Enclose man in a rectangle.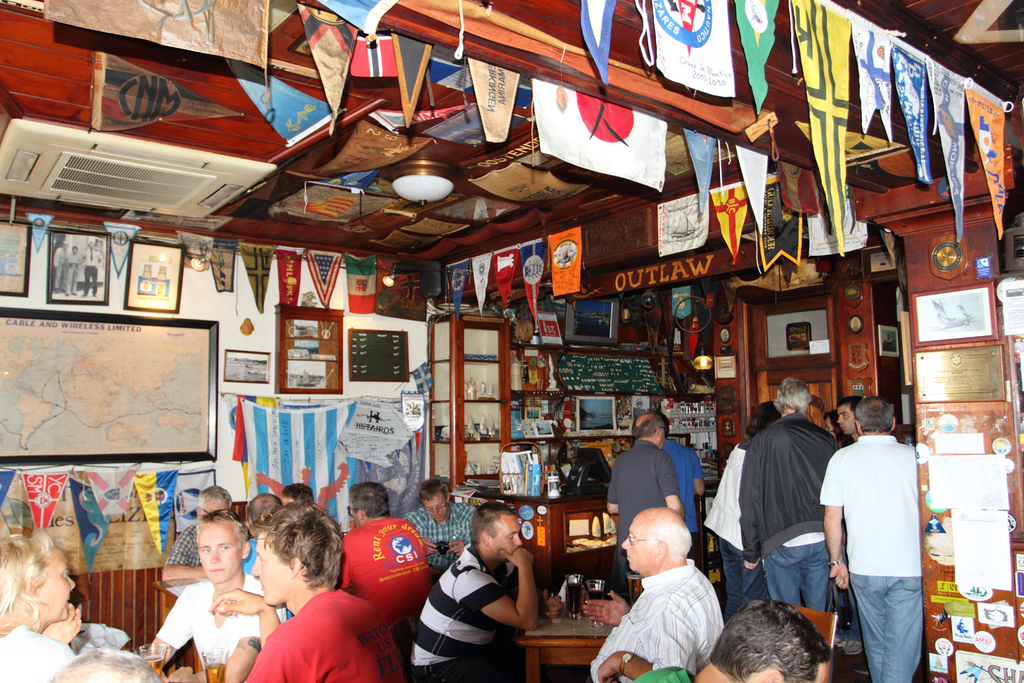
crop(340, 479, 438, 639).
